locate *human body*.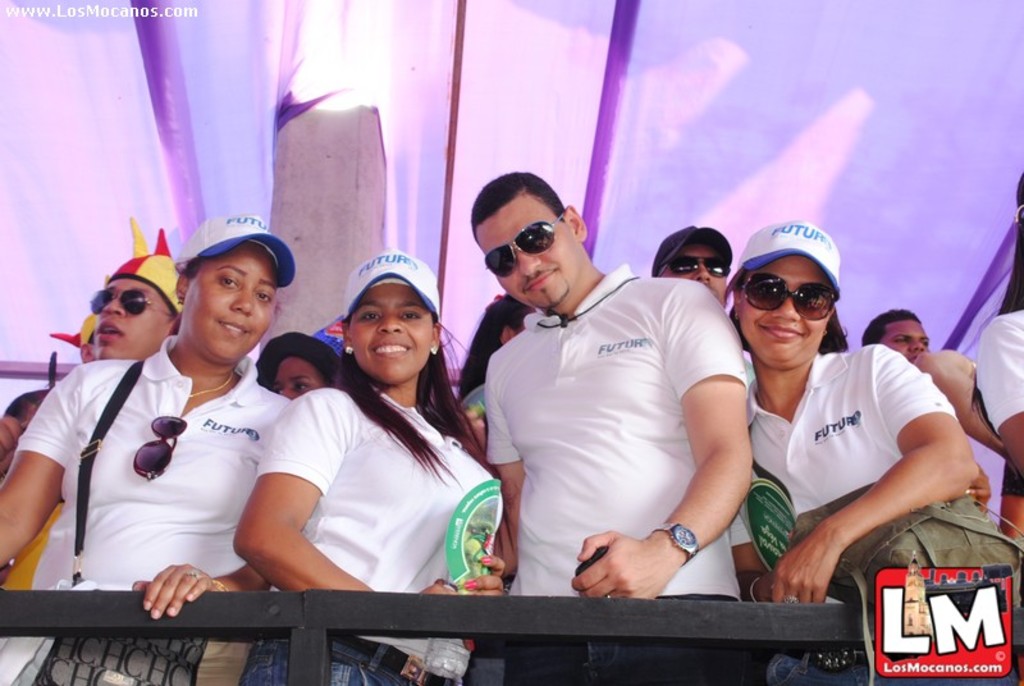
Bounding box: box=[461, 388, 480, 445].
